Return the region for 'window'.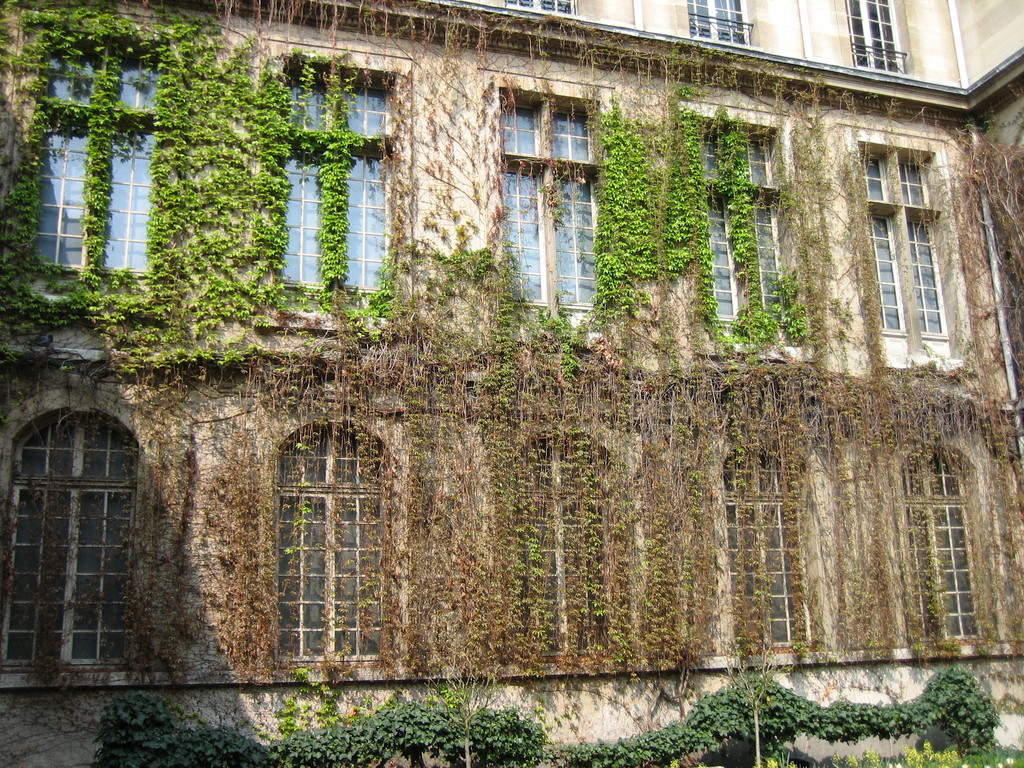
(838,0,902,81).
